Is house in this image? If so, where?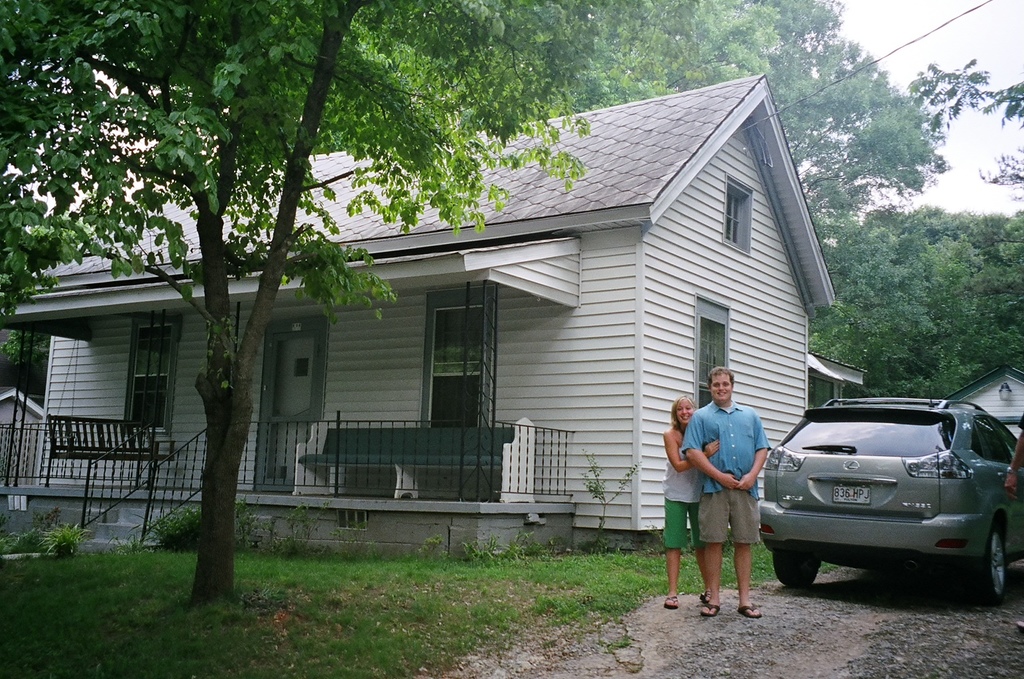
Yes, at x1=0 y1=69 x2=871 y2=552.
